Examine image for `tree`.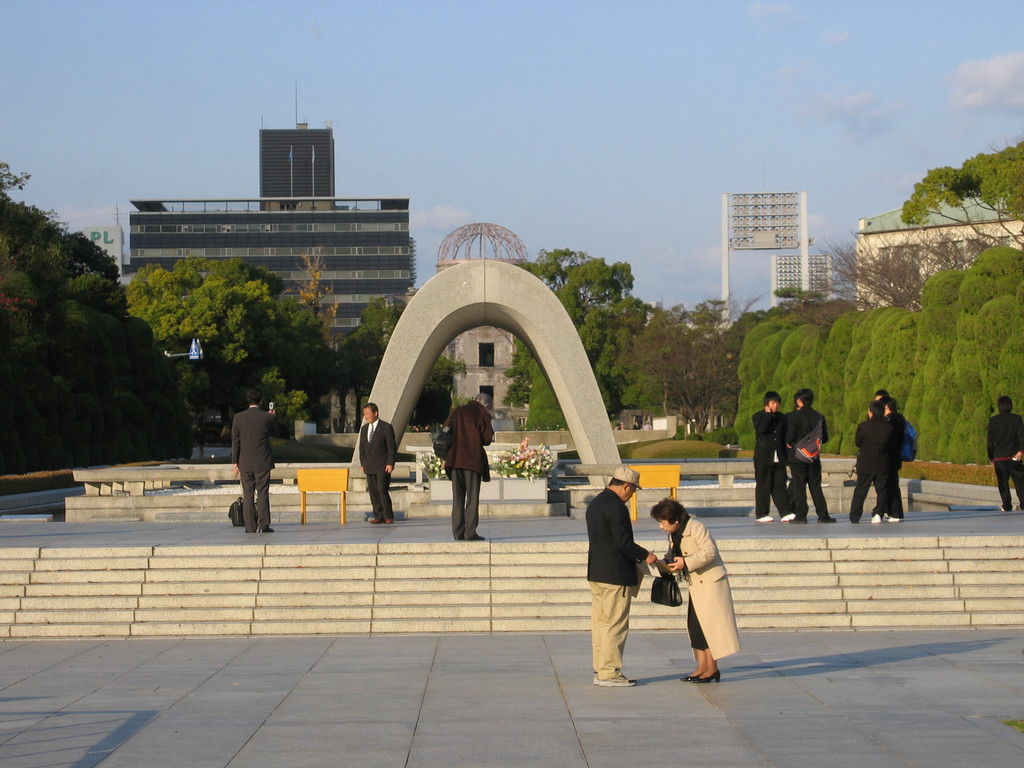
Examination result: [left=734, top=246, right=1023, bottom=484].
